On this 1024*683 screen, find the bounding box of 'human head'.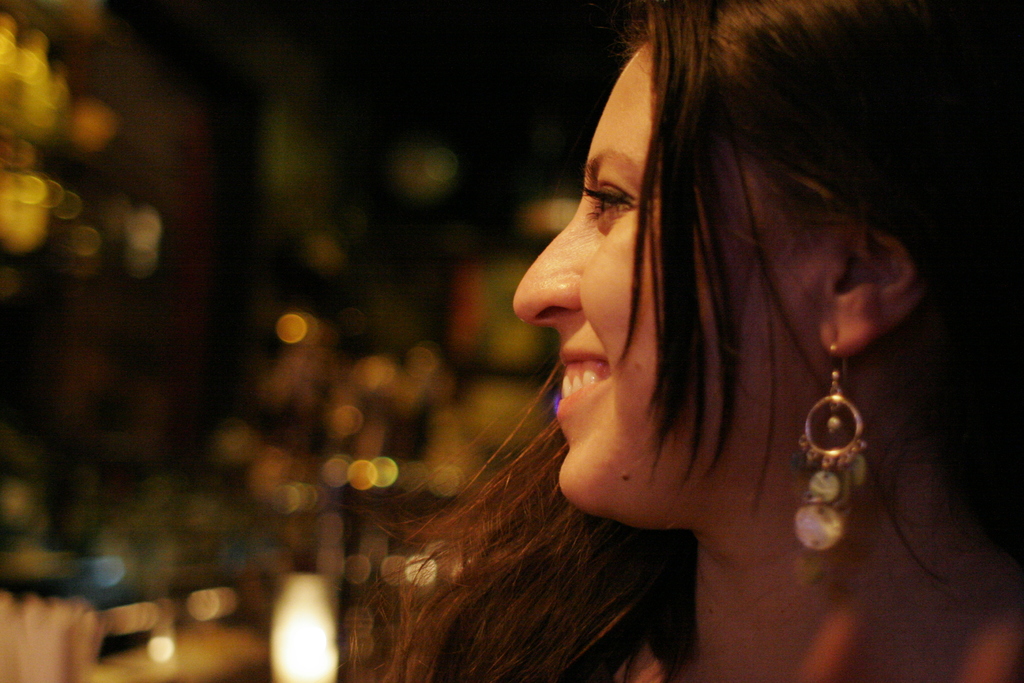
Bounding box: {"left": 552, "top": 21, "right": 940, "bottom": 477}.
